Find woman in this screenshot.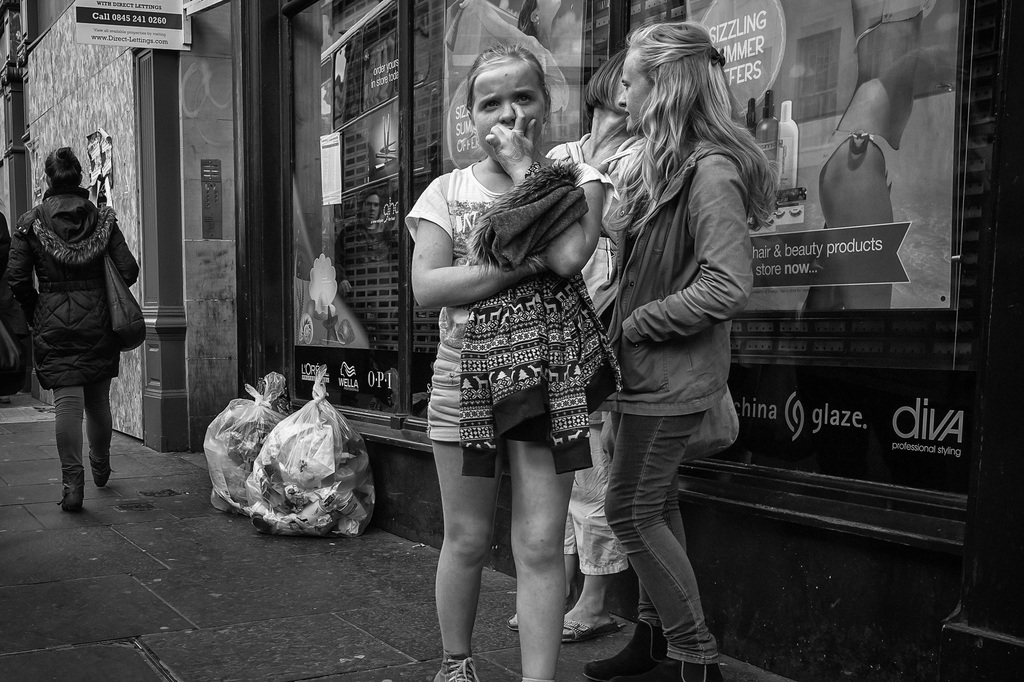
The bounding box for woman is [left=806, top=0, right=935, bottom=316].
